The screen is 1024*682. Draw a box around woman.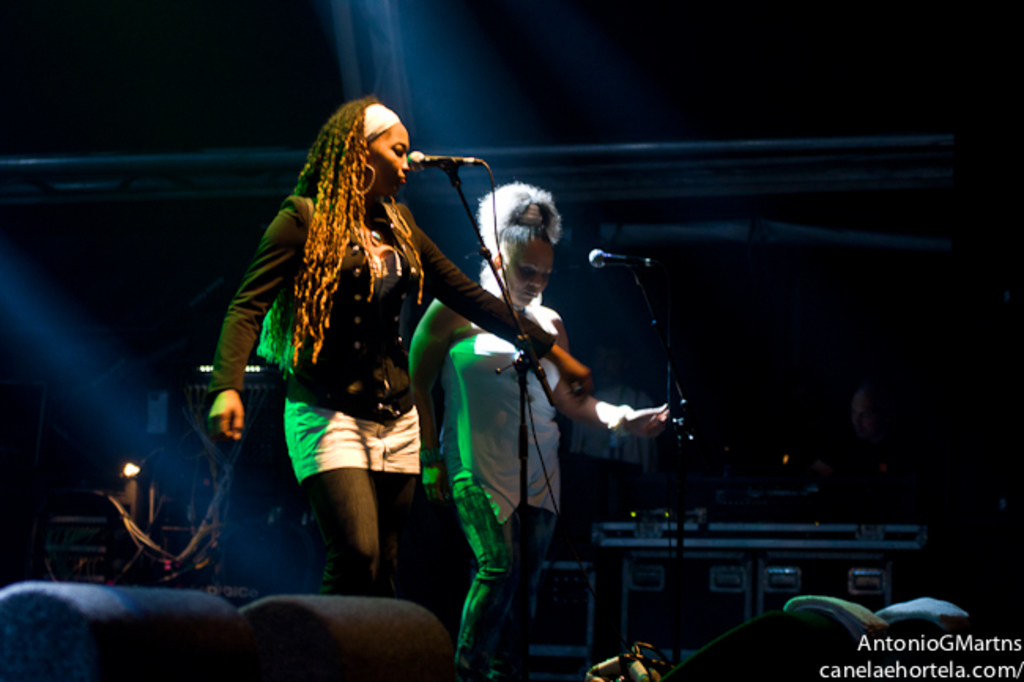
[left=178, top=165, right=479, bottom=567].
